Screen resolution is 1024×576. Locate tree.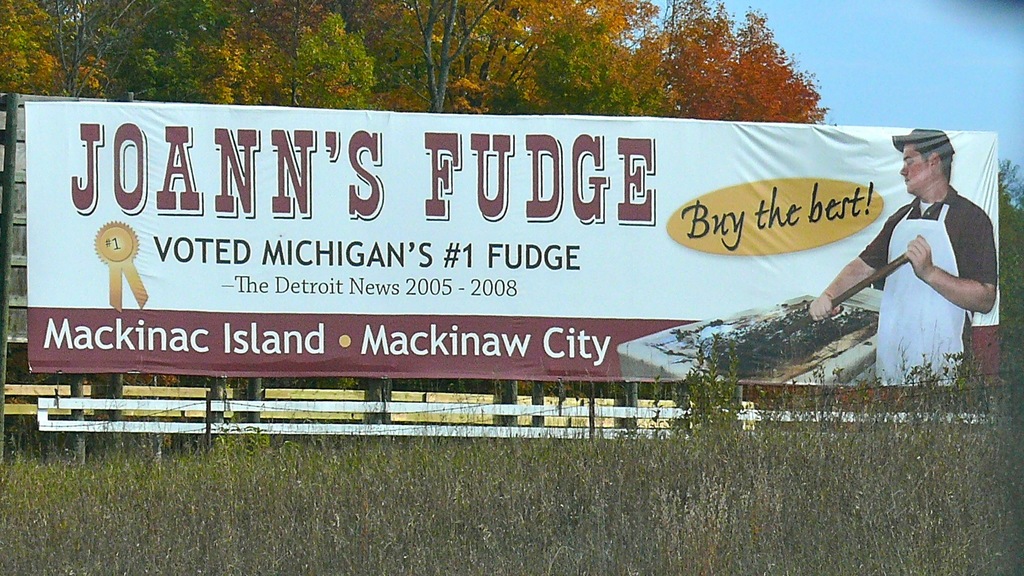
left=999, top=157, right=1023, bottom=380.
